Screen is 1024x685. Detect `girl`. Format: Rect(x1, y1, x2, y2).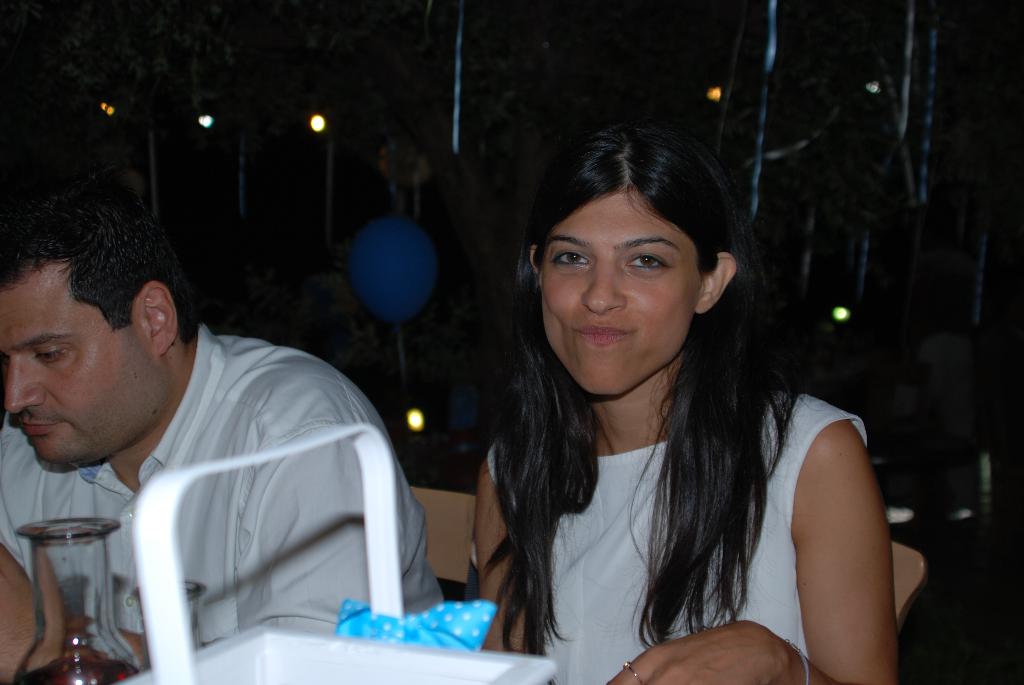
Rect(457, 129, 903, 684).
